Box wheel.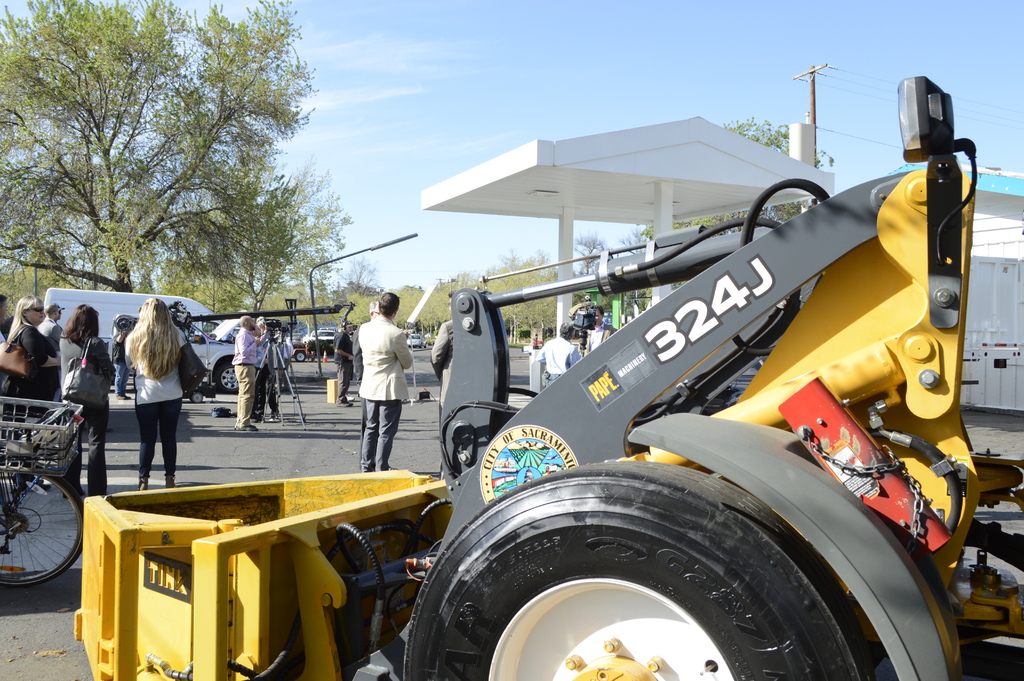
[left=211, top=354, right=239, bottom=397].
